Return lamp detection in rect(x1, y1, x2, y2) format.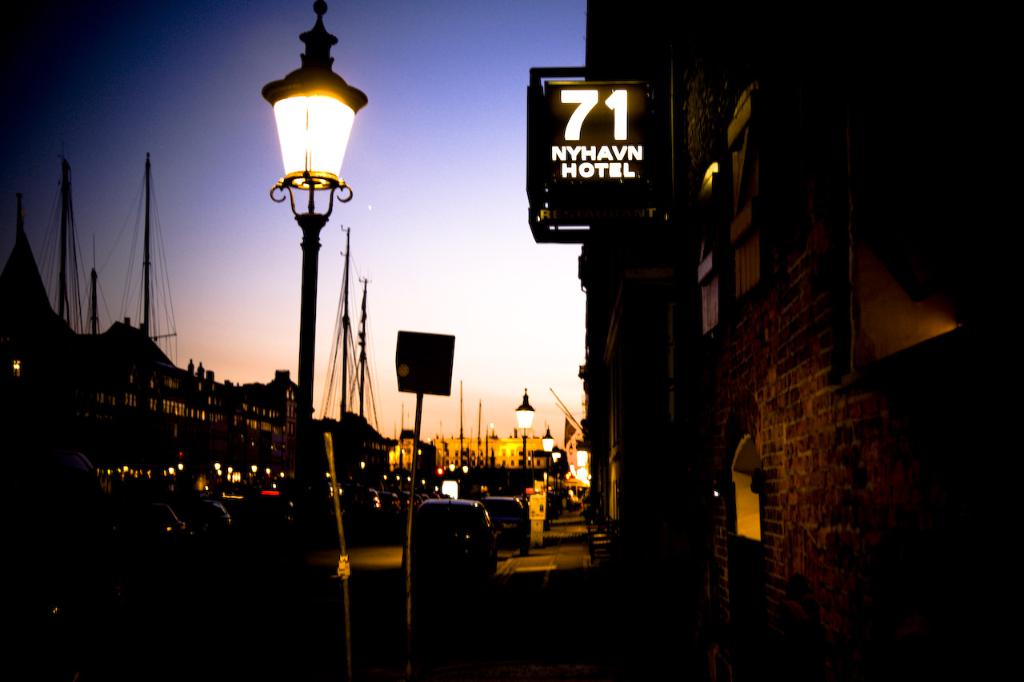
rect(575, 440, 589, 469).
